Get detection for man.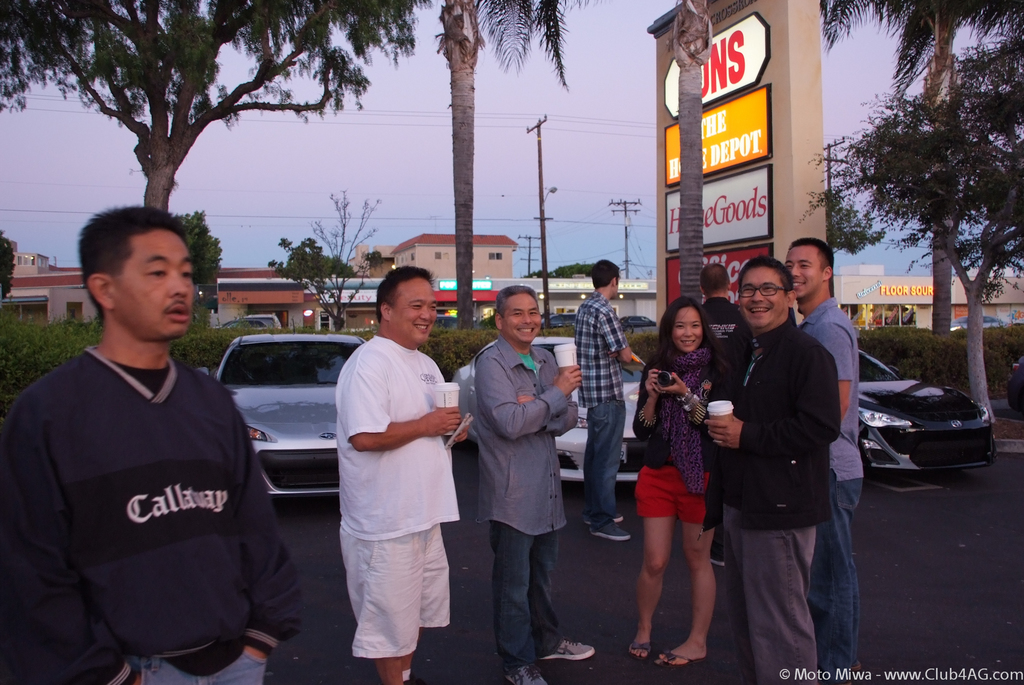
Detection: pyautogui.locateOnScreen(12, 191, 278, 675).
